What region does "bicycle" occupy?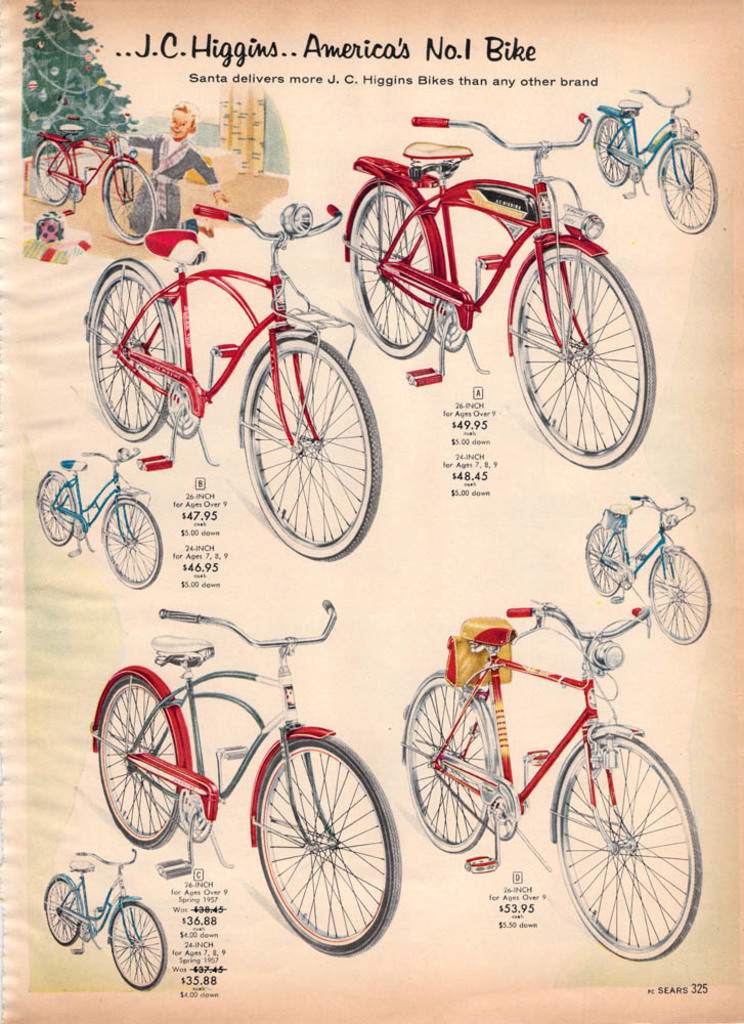
box=[33, 110, 157, 246].
